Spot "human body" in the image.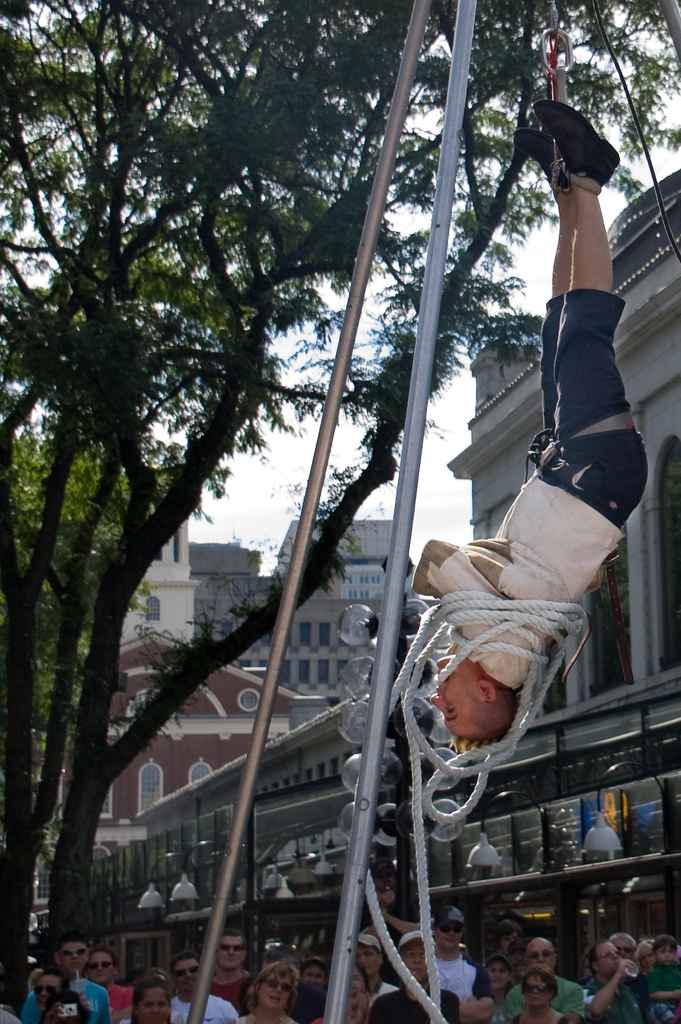
"human body" found at (x1=172, y1=952, x2=240, y2=1023).
